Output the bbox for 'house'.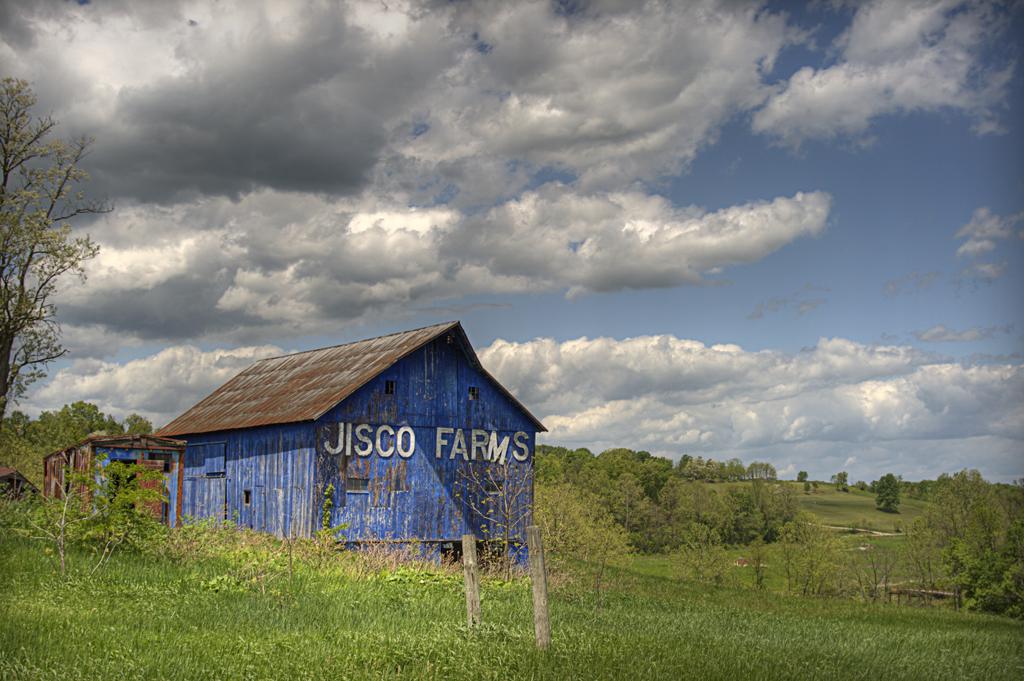
left=134, top=308, right=531, bottom=585.
